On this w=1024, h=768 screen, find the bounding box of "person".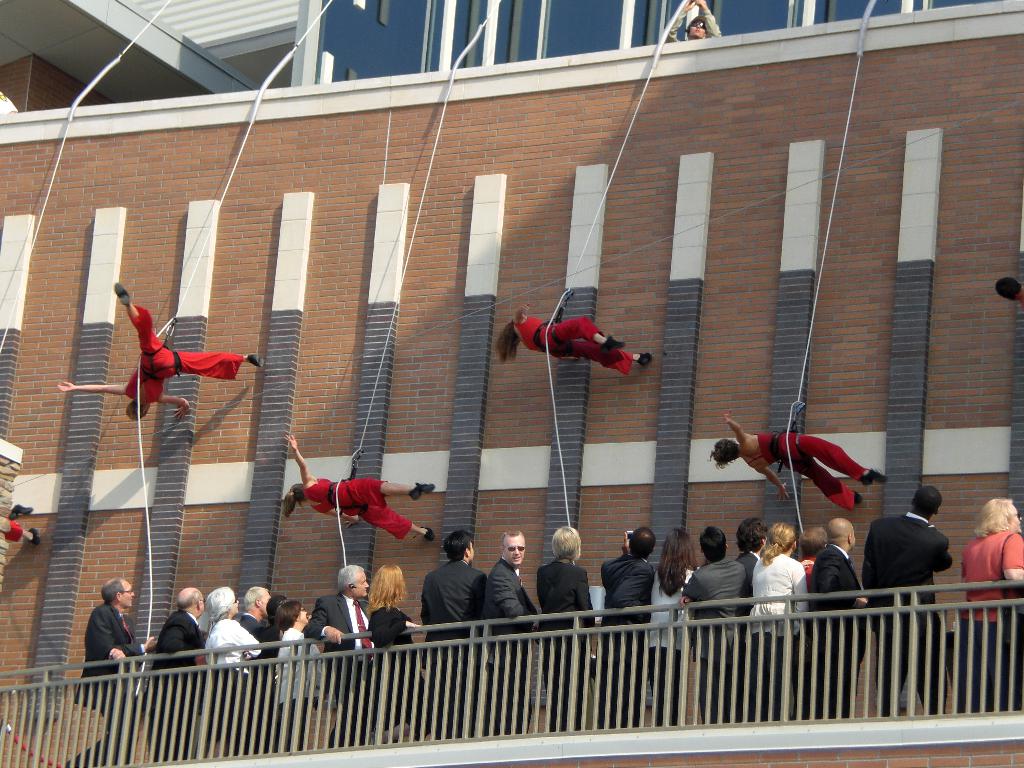
Bounding box: [755, 520, 806, 716].
